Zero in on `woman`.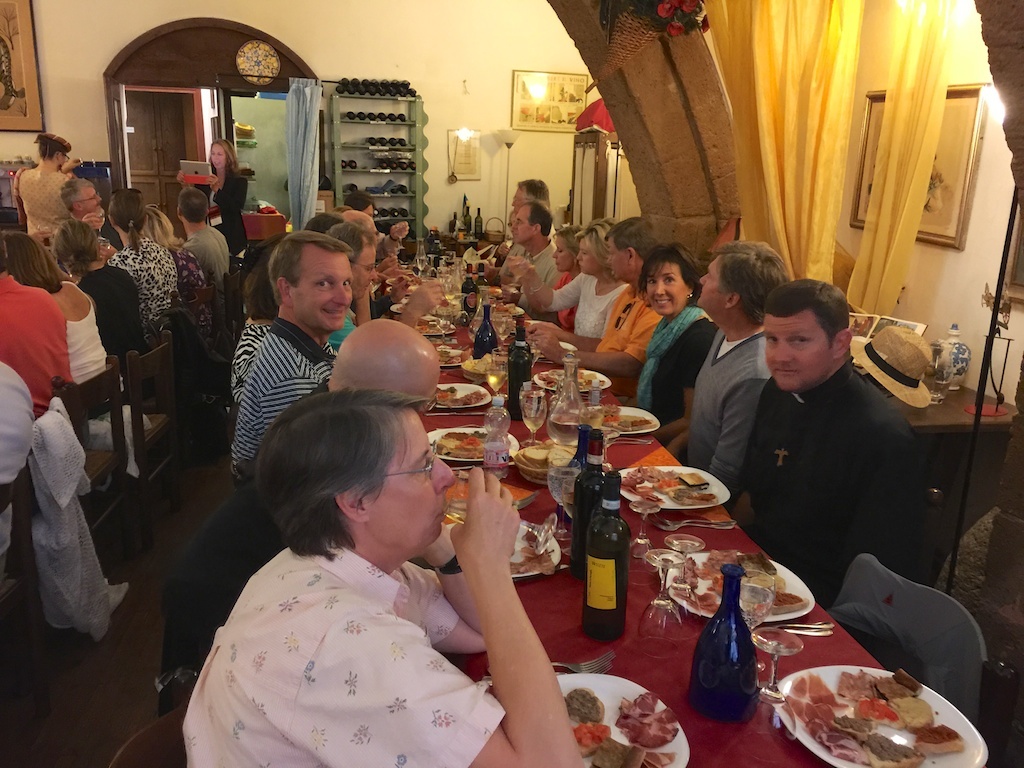
Zeroed in: region(0, 234, 153, 464).
